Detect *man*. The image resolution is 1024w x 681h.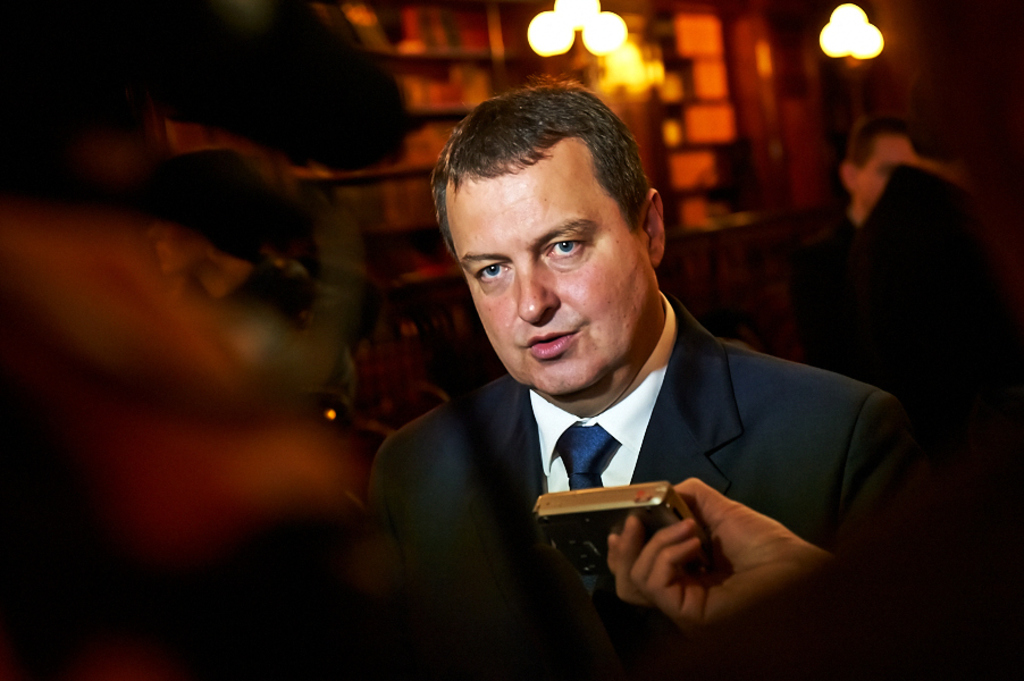
box=[377, 79, 891, 680].
